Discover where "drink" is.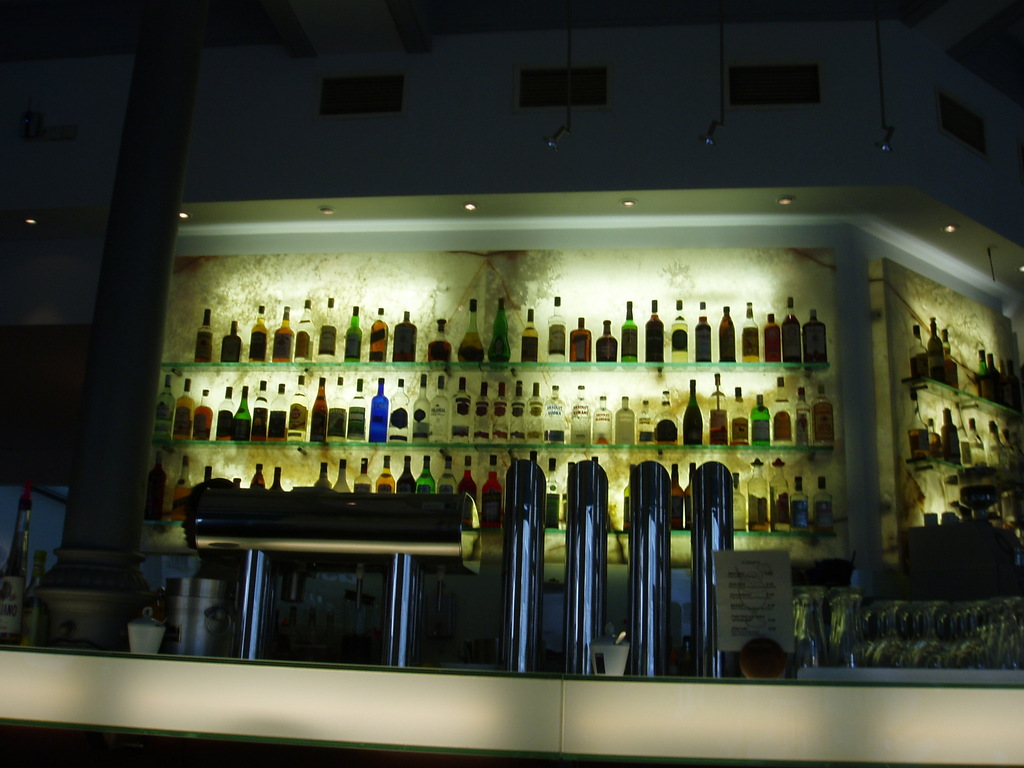
Discovered at (457, 296, 483, 360).
